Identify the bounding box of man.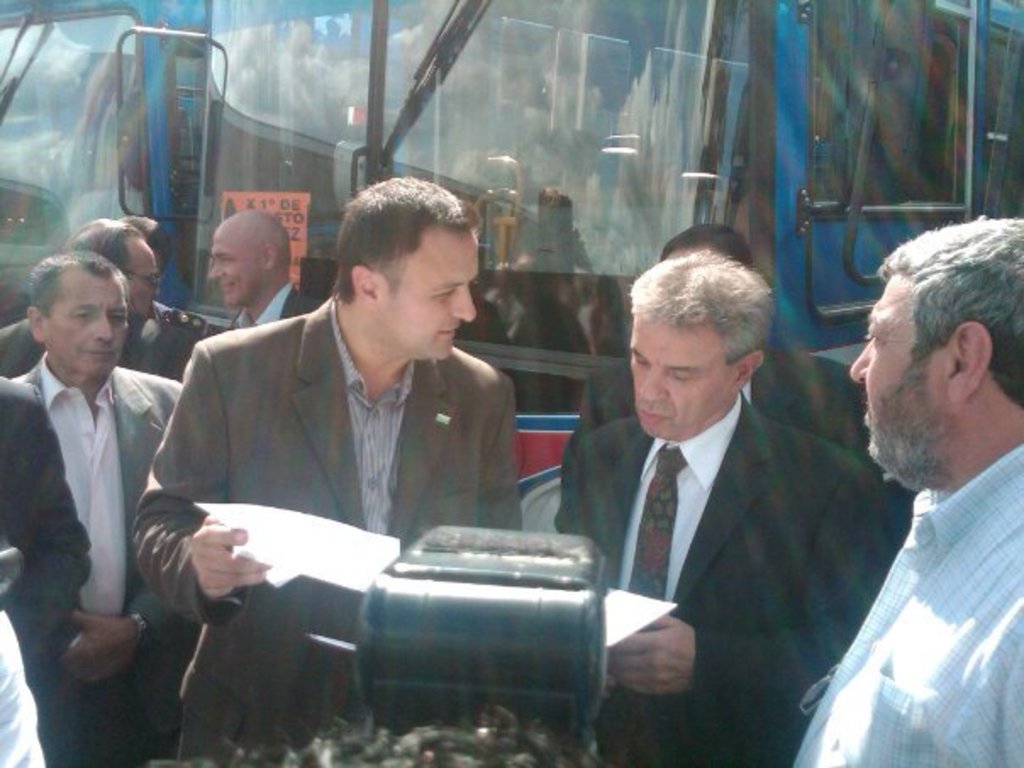
locate(209, 209, 319, 334).
